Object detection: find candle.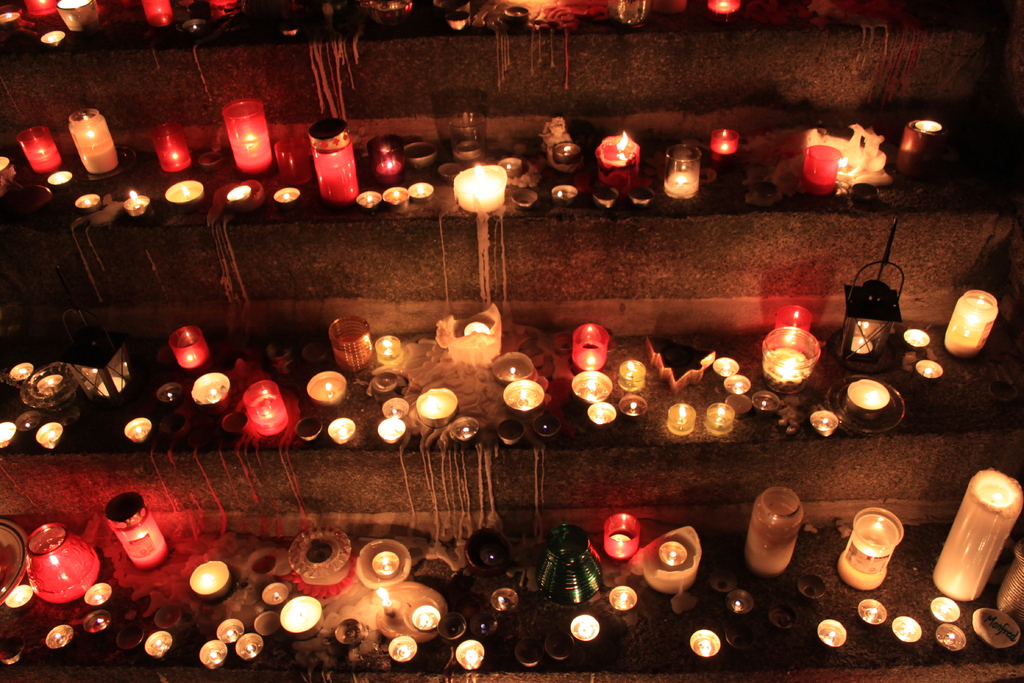
region(190, 561, 230, 597).
